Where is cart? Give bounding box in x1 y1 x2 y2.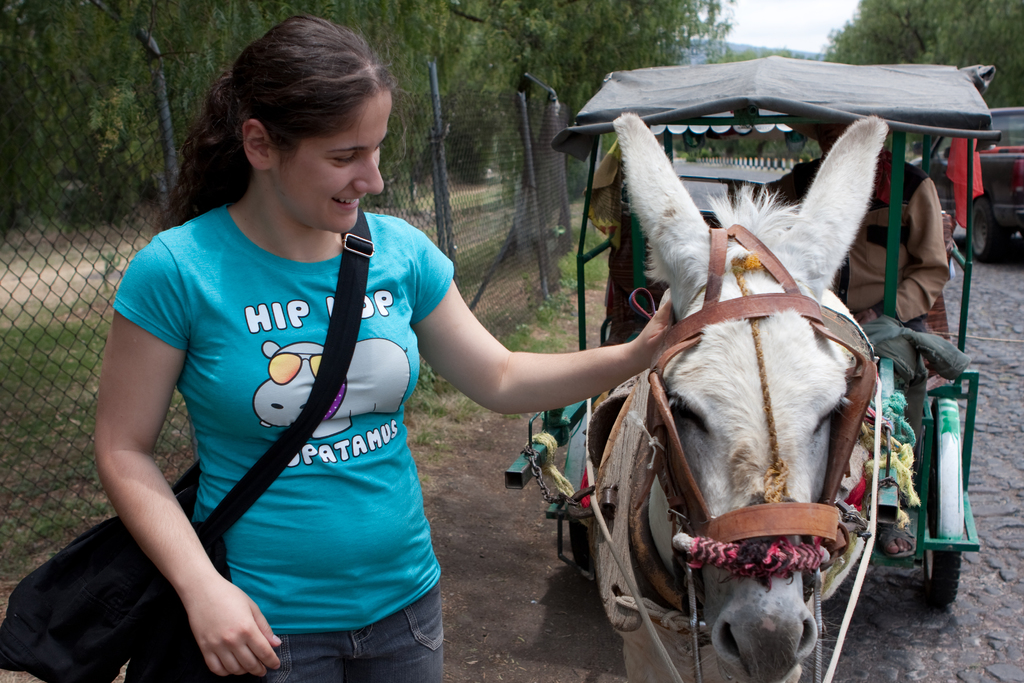
519 81 910 682.
